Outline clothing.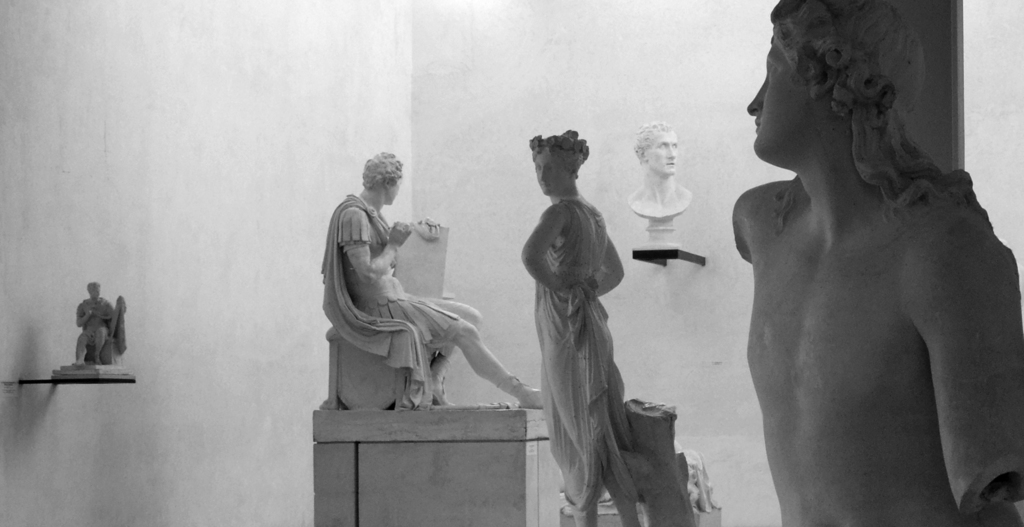
Outline: rect(320, 187, 460, 410).
